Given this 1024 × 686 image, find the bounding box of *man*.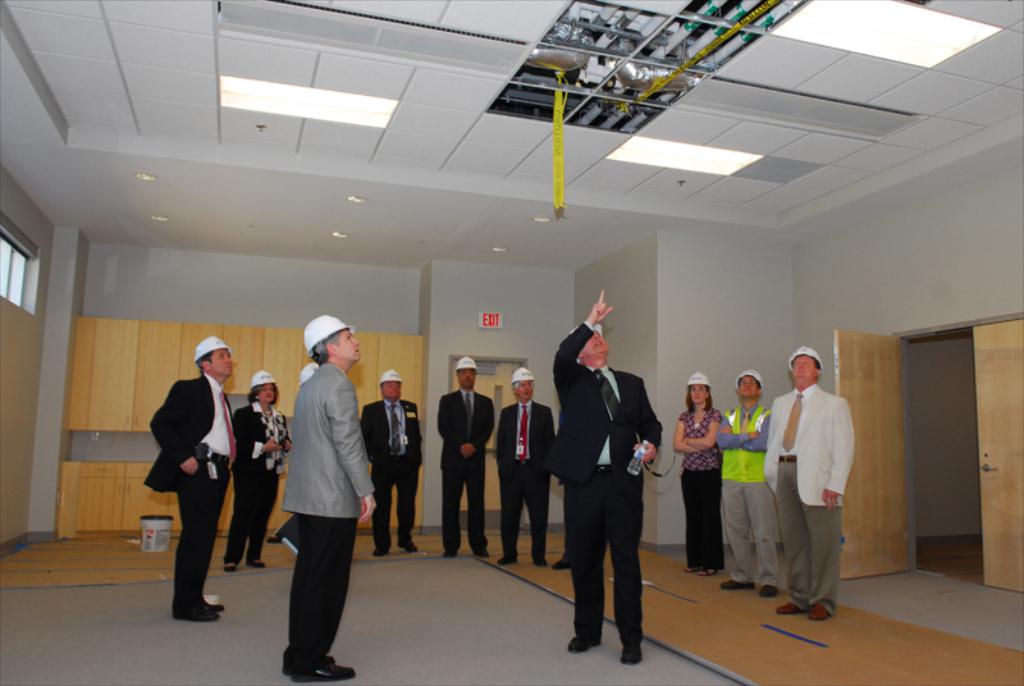
(549,289,664,664).
